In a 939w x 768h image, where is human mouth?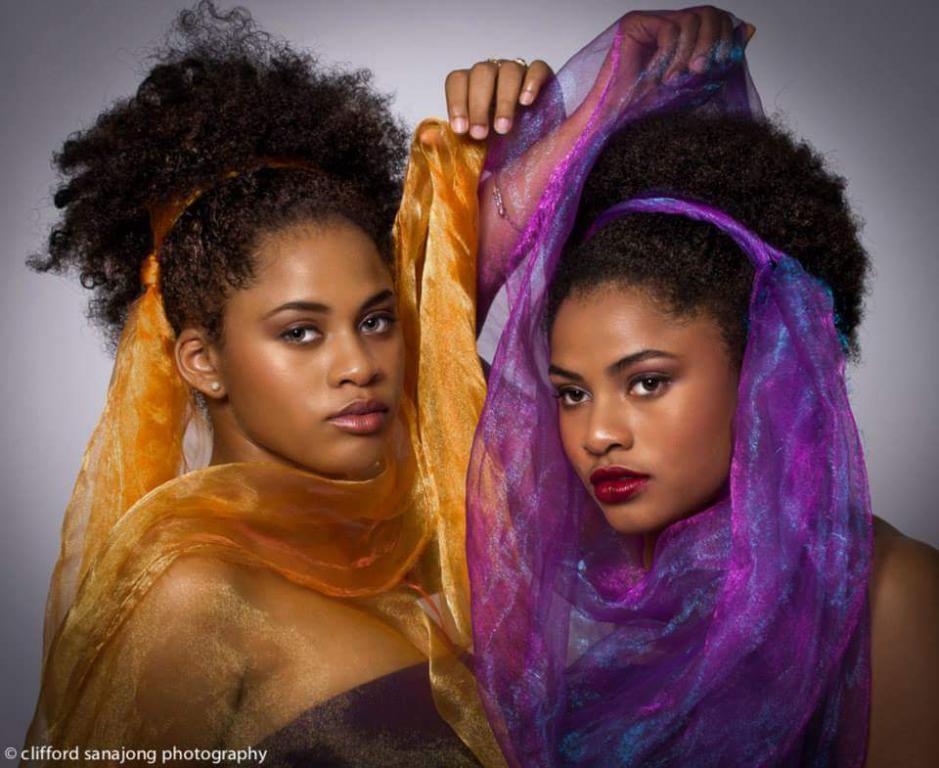
left=331, top=393, right=389, bottom=438.
